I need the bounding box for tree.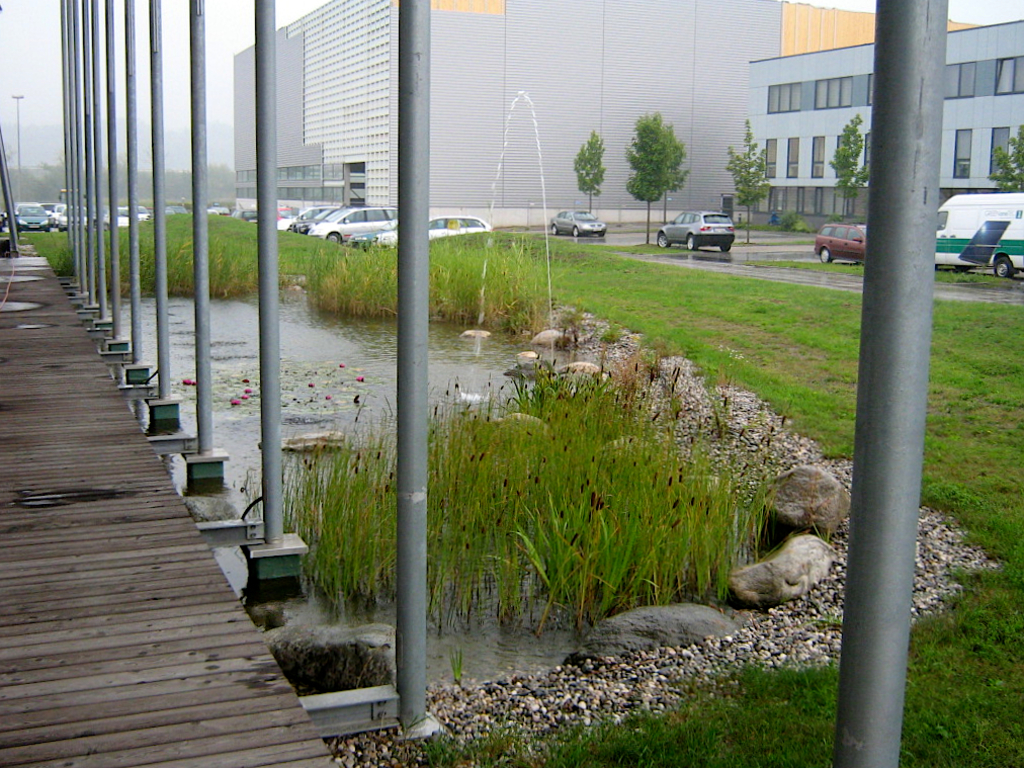
Here it is: (x1=653, y1=131, x2=693, y2=236).
